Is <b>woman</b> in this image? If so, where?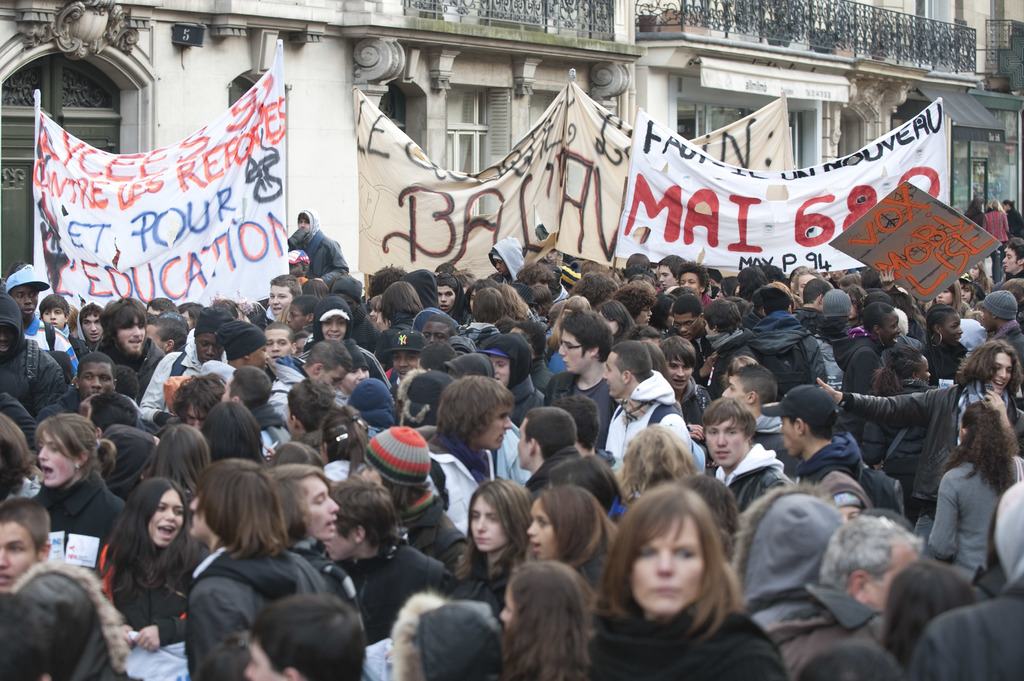
Yes, at select_region(972, 259, 991, 293).
